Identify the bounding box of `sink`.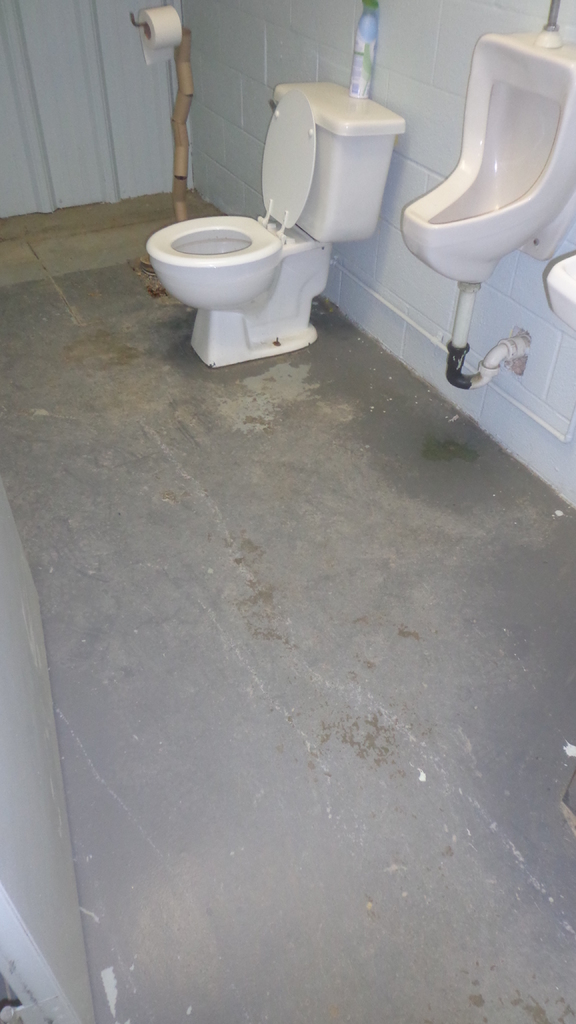
548 252 575 332.
